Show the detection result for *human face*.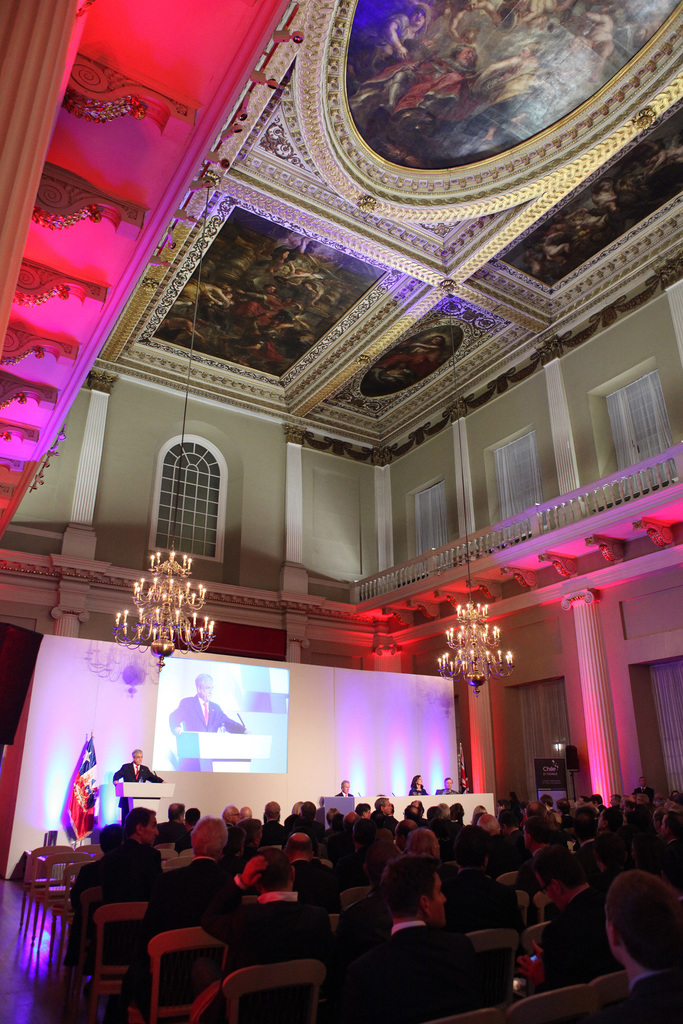
(196, 680, 219, 701).
